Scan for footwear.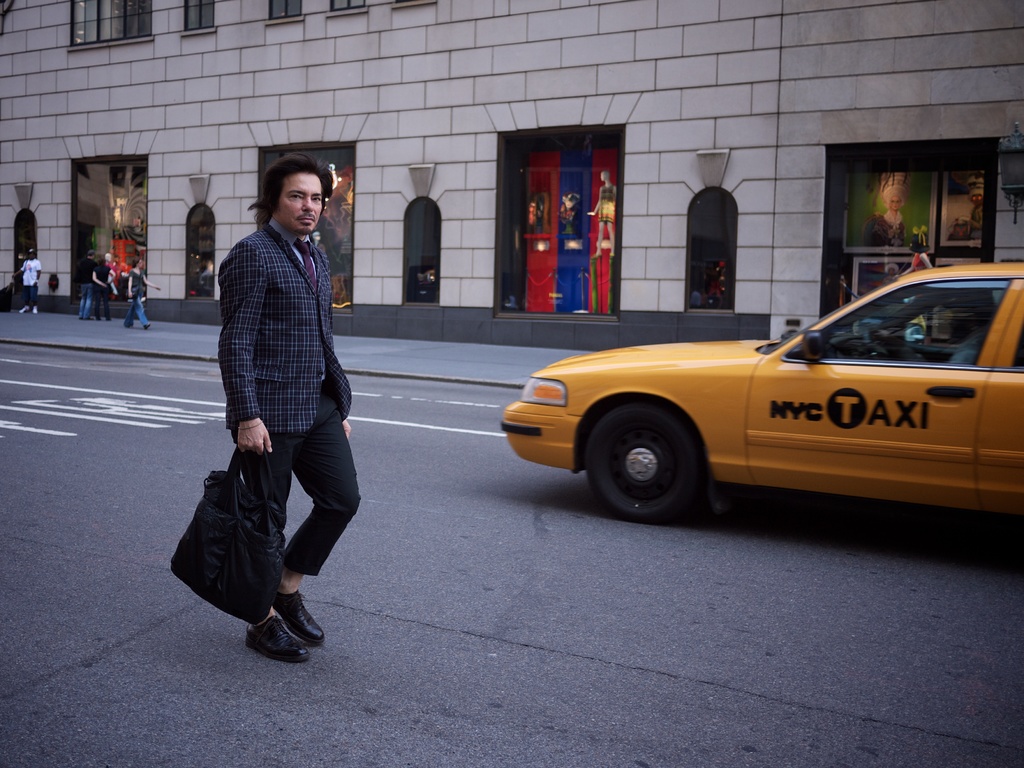
Scan result: 138, 323, 148, 331.
